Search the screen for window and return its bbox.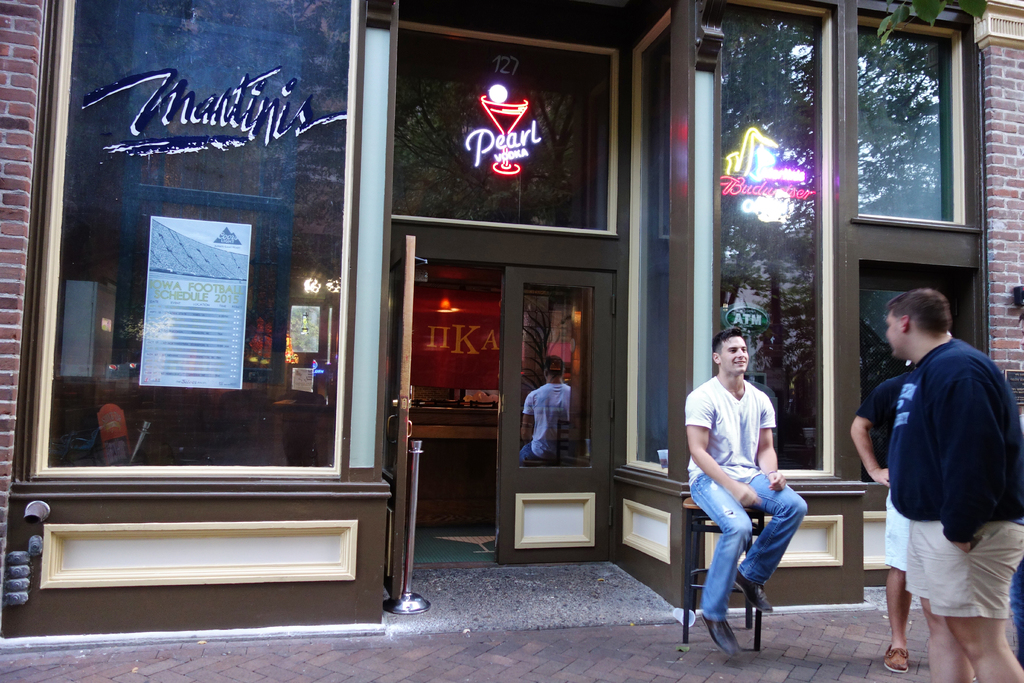
Found: detection(859, 276, 973, 483).
